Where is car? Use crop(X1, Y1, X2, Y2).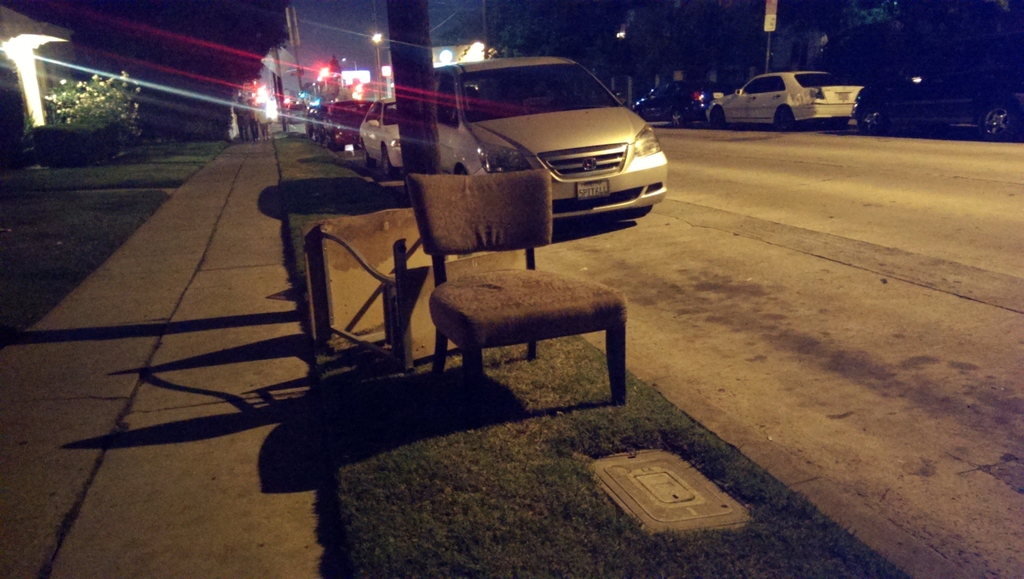
crop(361, 97, 408, 183).
